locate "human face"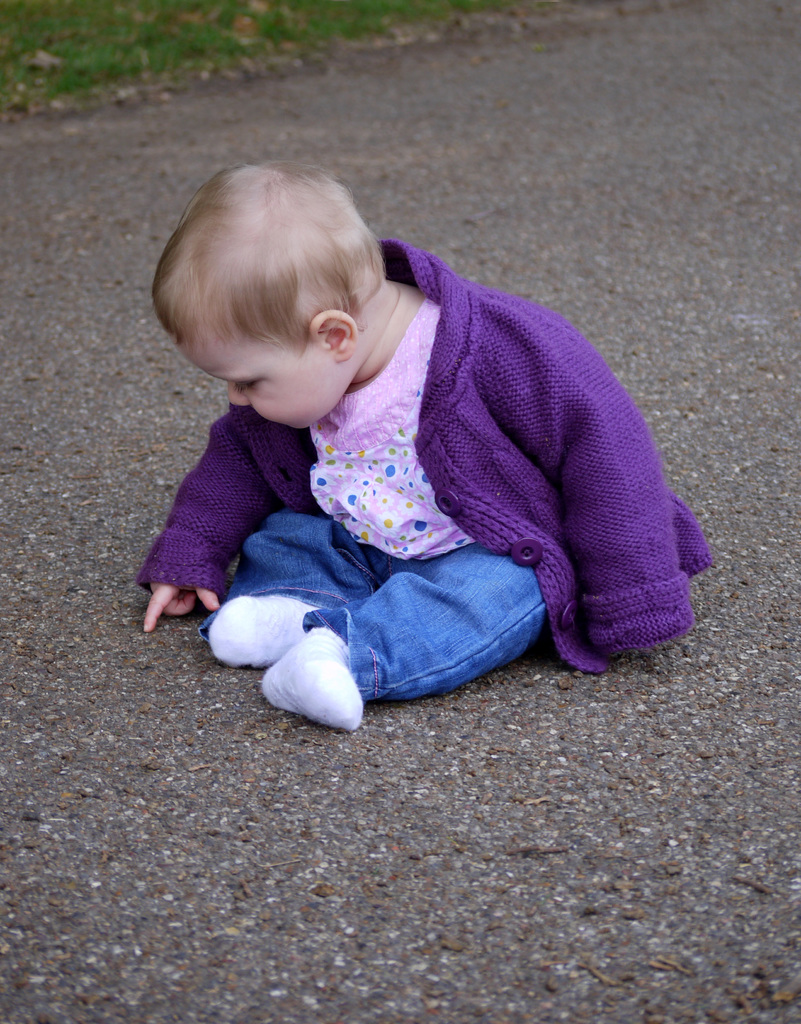
BBox(189, 353, 343, 428)
